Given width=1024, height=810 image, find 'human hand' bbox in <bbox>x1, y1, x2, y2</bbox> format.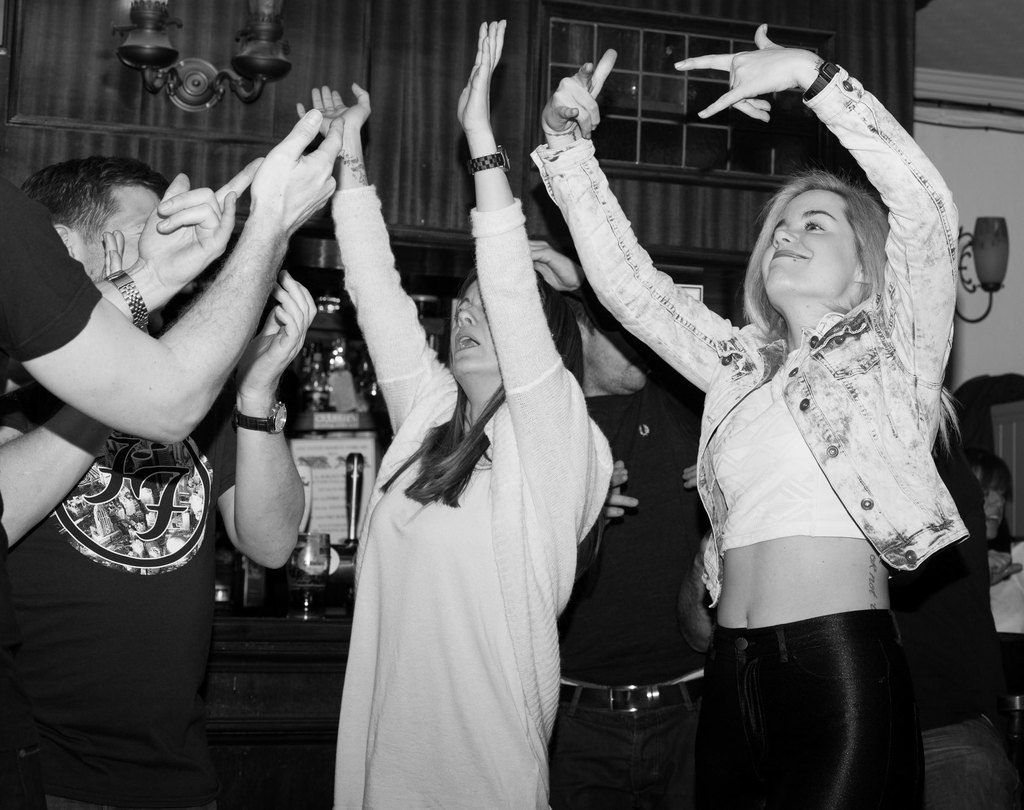
<bbox>232, 267, 318, 393</bbox>.
